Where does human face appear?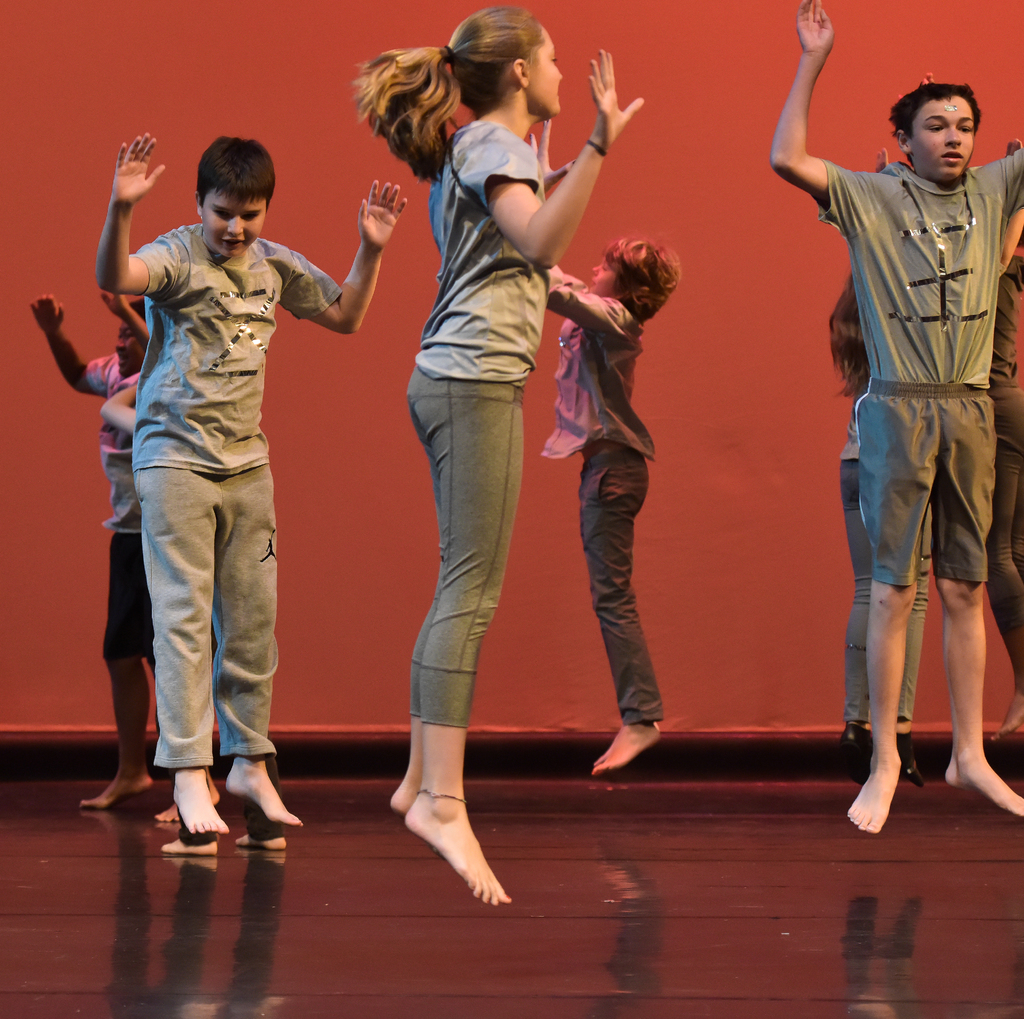
Appears at 111, 321, 143, 376.
